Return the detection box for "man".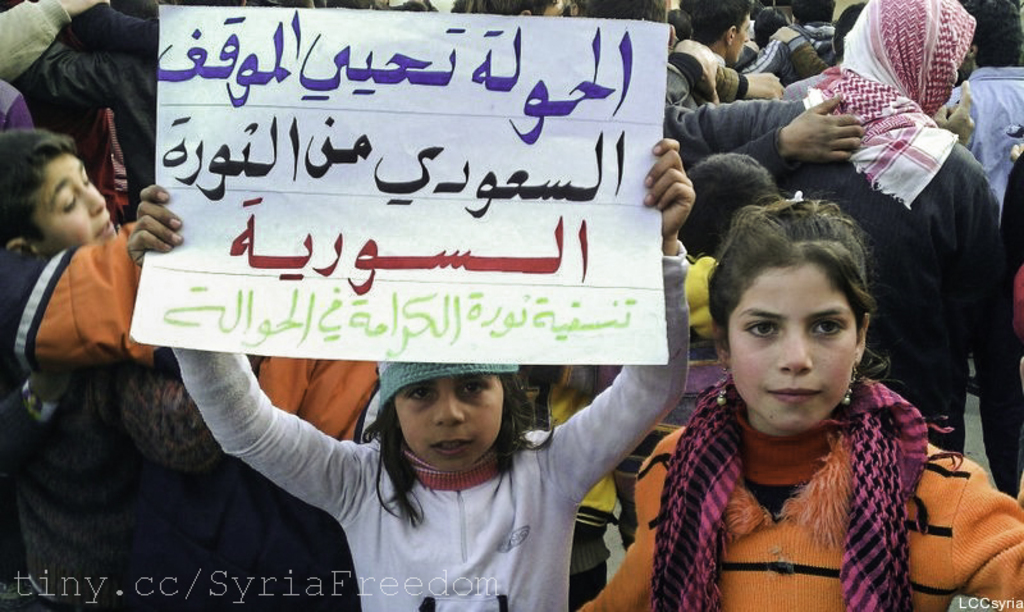
x1=681 y1=0 x2=756 y2=63.
